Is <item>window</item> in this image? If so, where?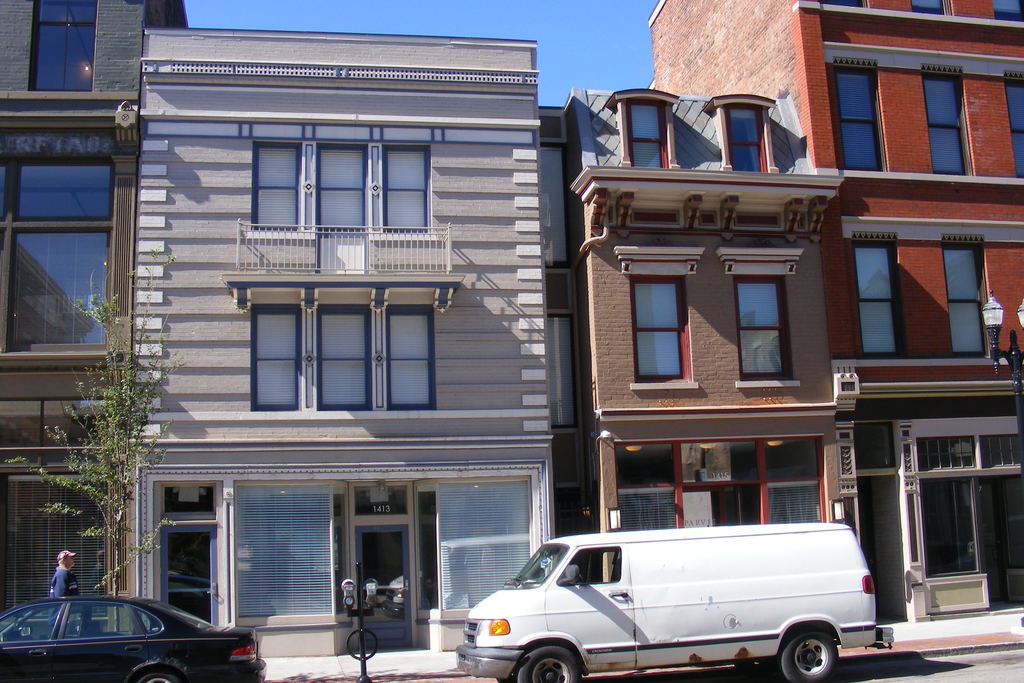
Yes, at (943, 243, 988, 361).
